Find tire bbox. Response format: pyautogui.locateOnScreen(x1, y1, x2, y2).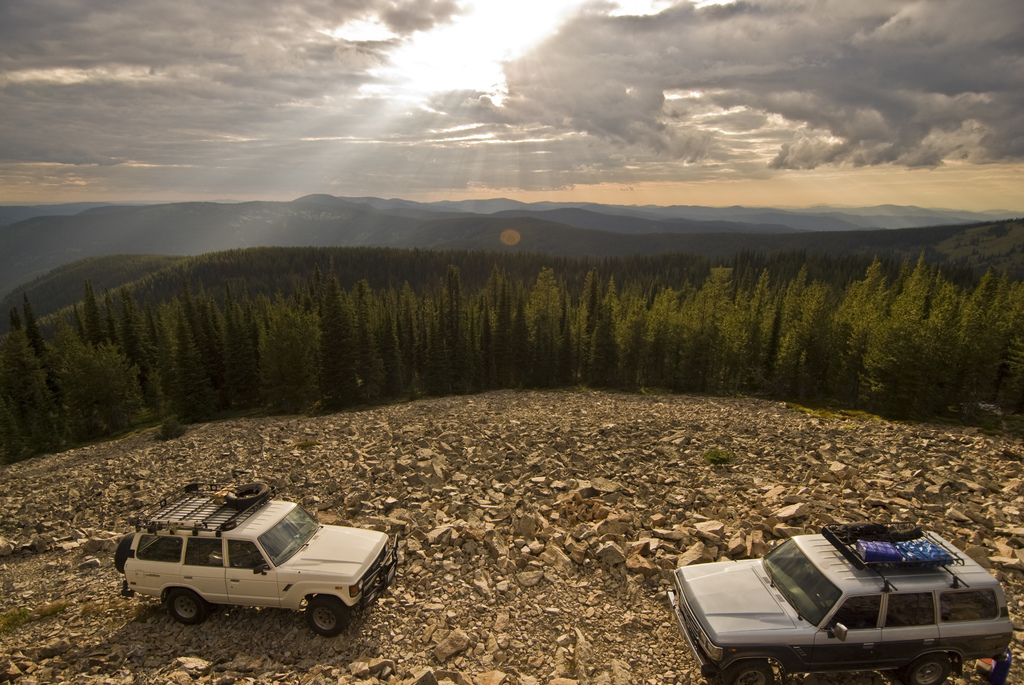
pyautogui.locateOnScreen(904, 660, 947, 684).
